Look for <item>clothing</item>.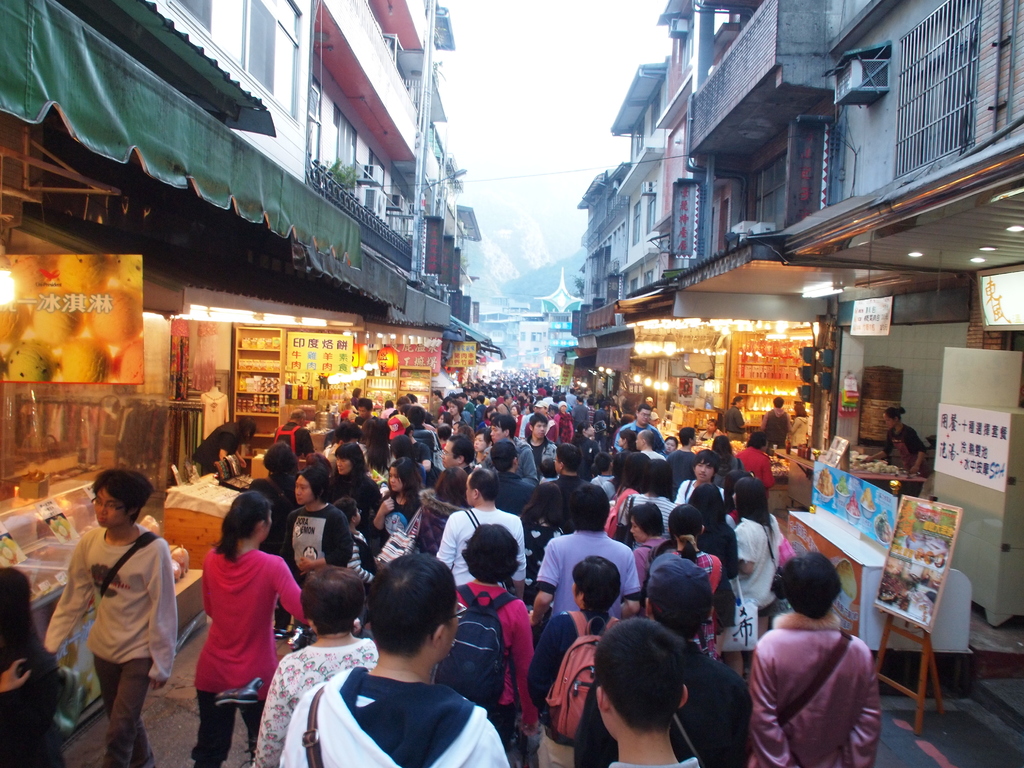
Found: bbox=[277, 498, 348, 568].
